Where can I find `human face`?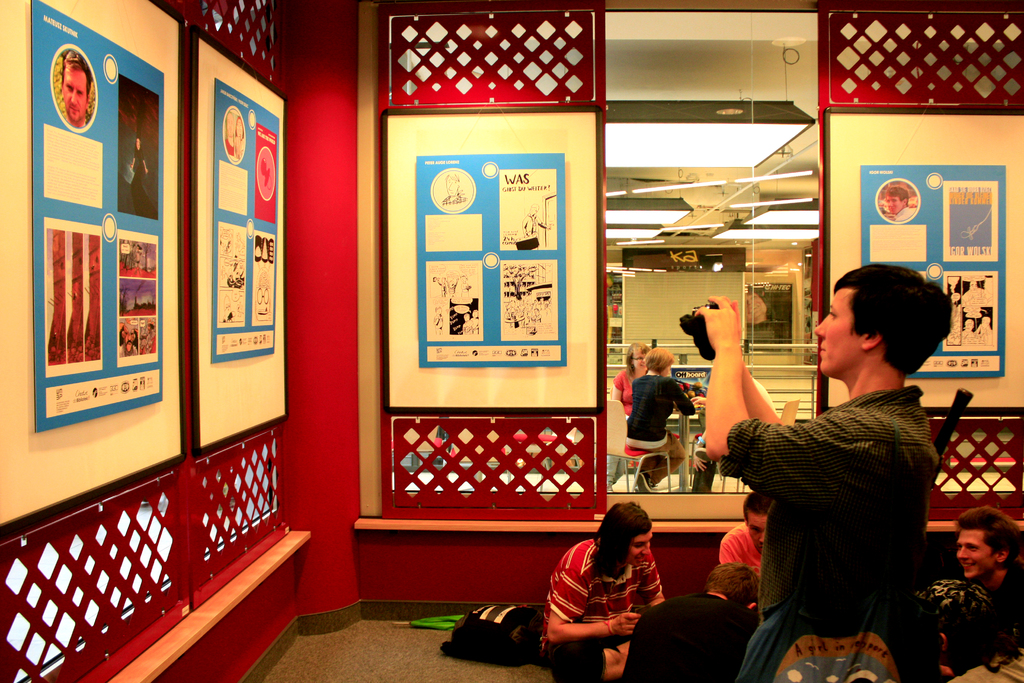
You can find it at region(744, 514, 765, 554).
